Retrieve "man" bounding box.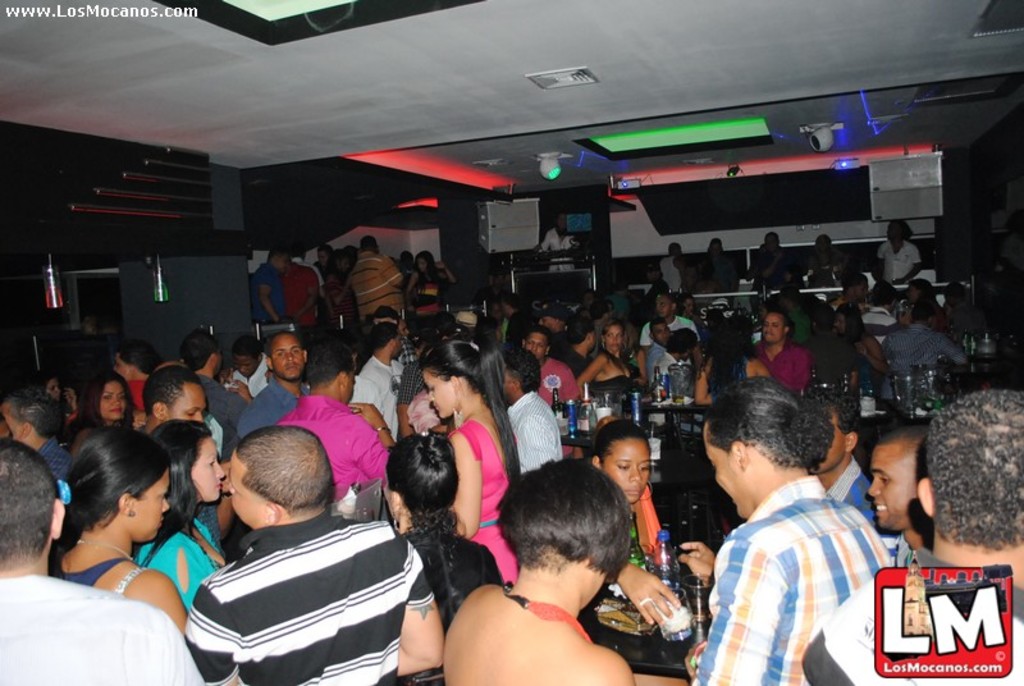
Bounding box: {"left": 346, "top": 234, "right": 416, "bottom": 315}.
